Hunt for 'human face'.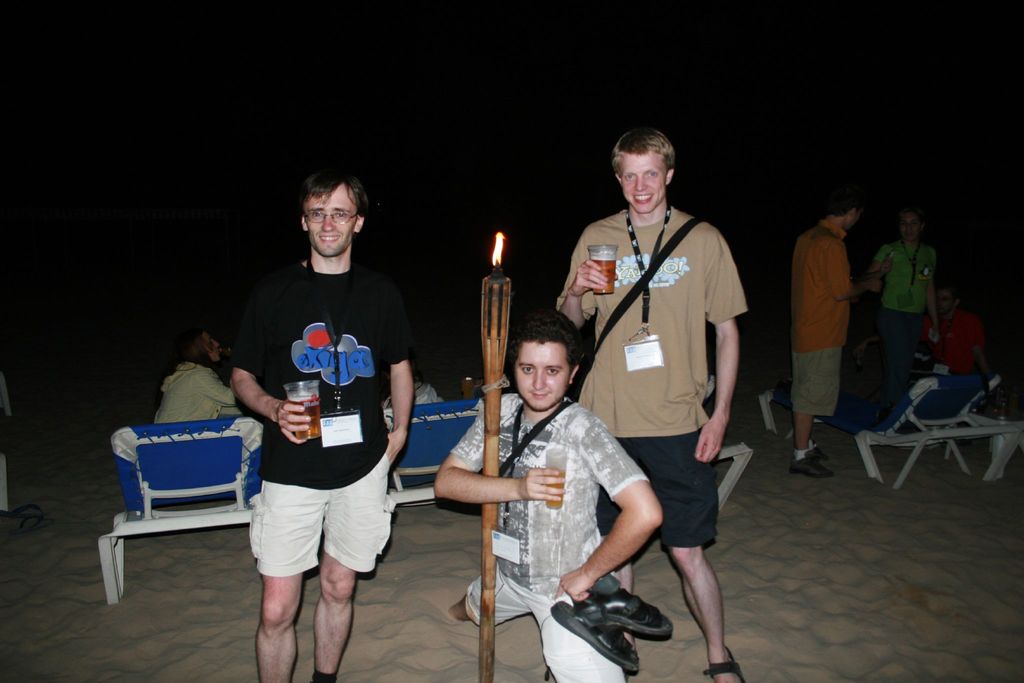
Hunted down at pyautogui.locateOnScreen(616, 149, 664, 211).
